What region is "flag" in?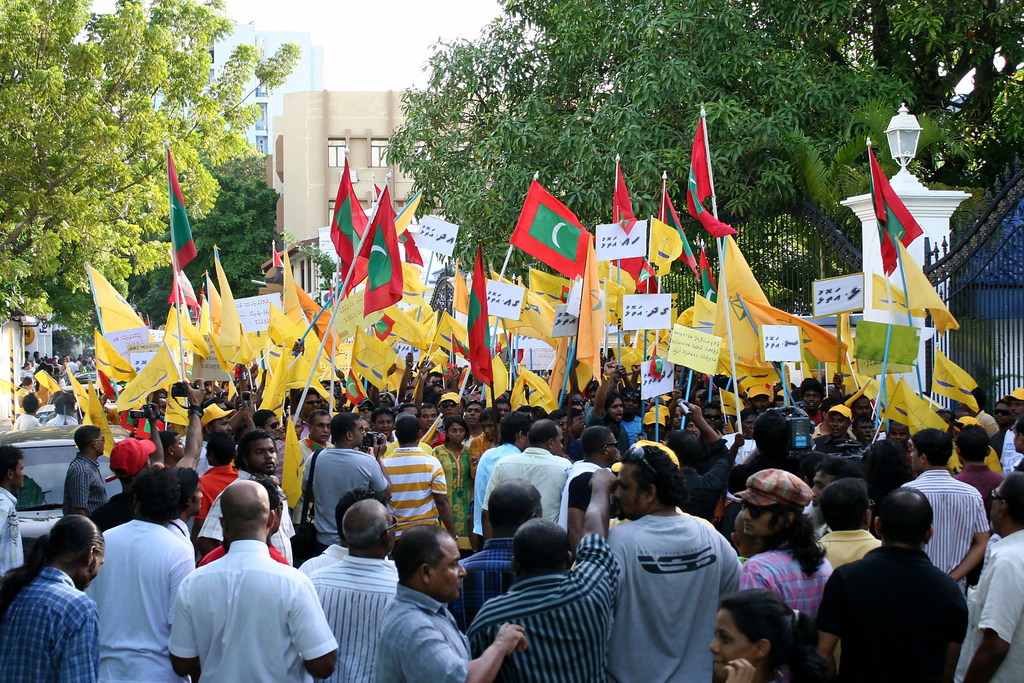
(x1=740, y1=290, x2=854, y2=365).
